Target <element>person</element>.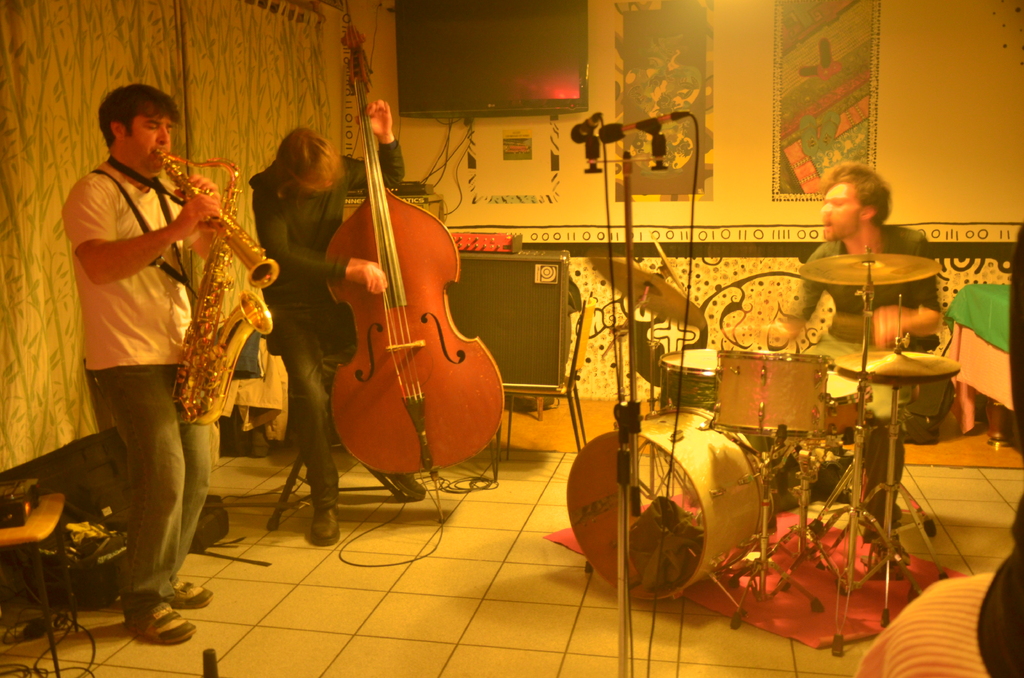
Target region: pyautogui.locateOnScreen(767, 161, 942, 561).
